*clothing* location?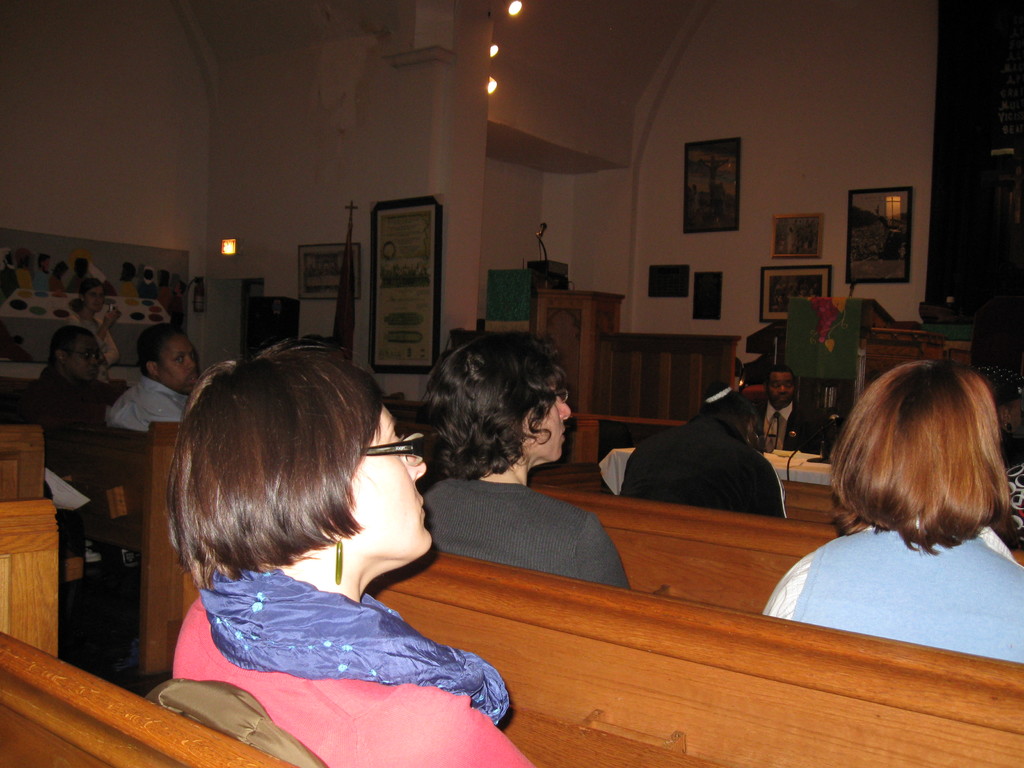
Rect(170, 564, 536, 767)
